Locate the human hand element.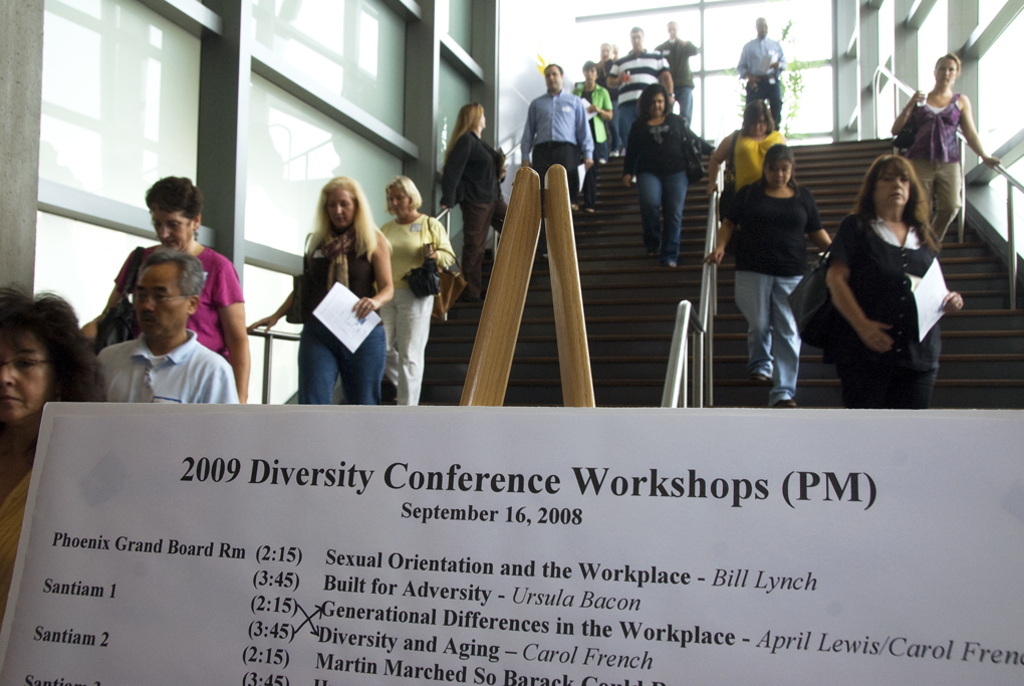
Element bbox: [left=702, top=244, right=726, bottom=268].
